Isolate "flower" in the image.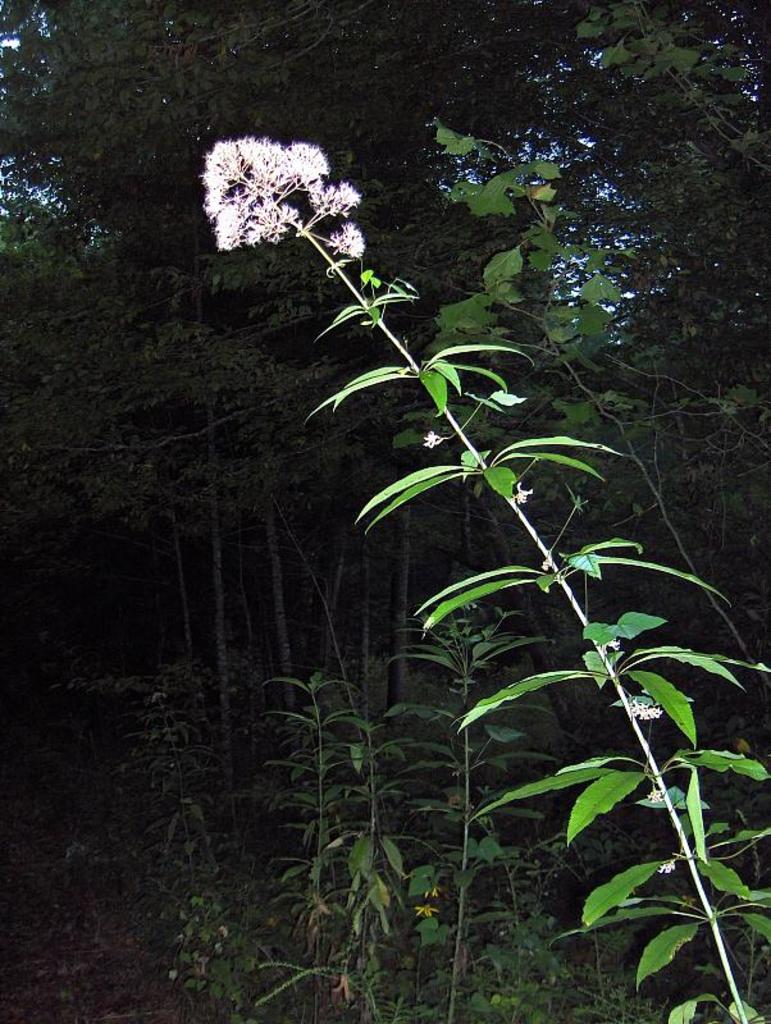
Isolated region: [419,426,446,449].
